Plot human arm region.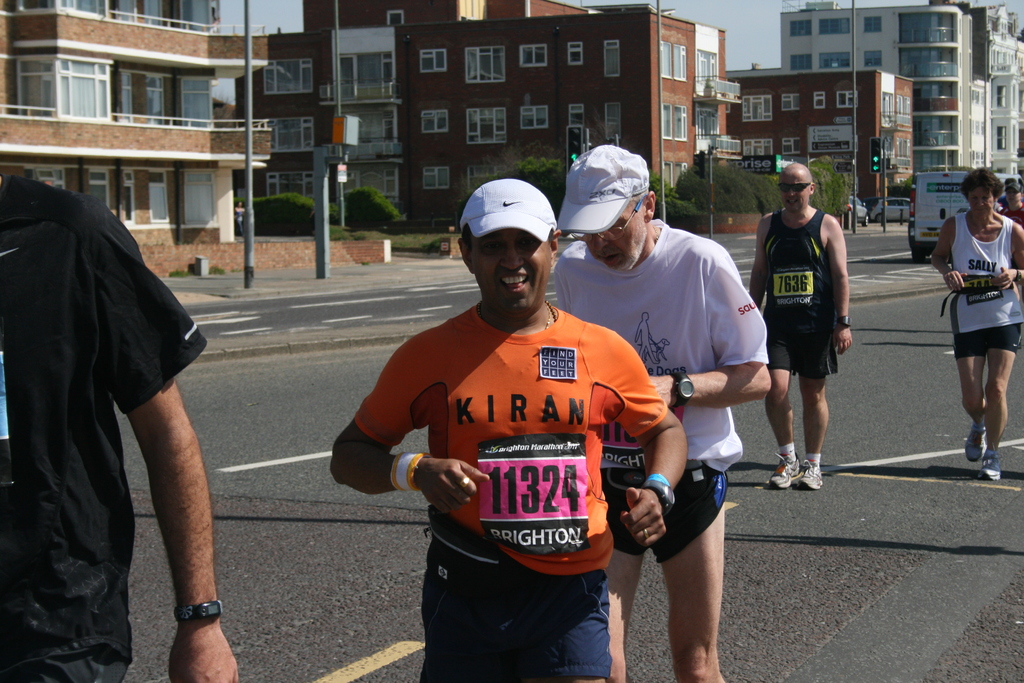
Plotted at detection(829, 215, 849, 364).
